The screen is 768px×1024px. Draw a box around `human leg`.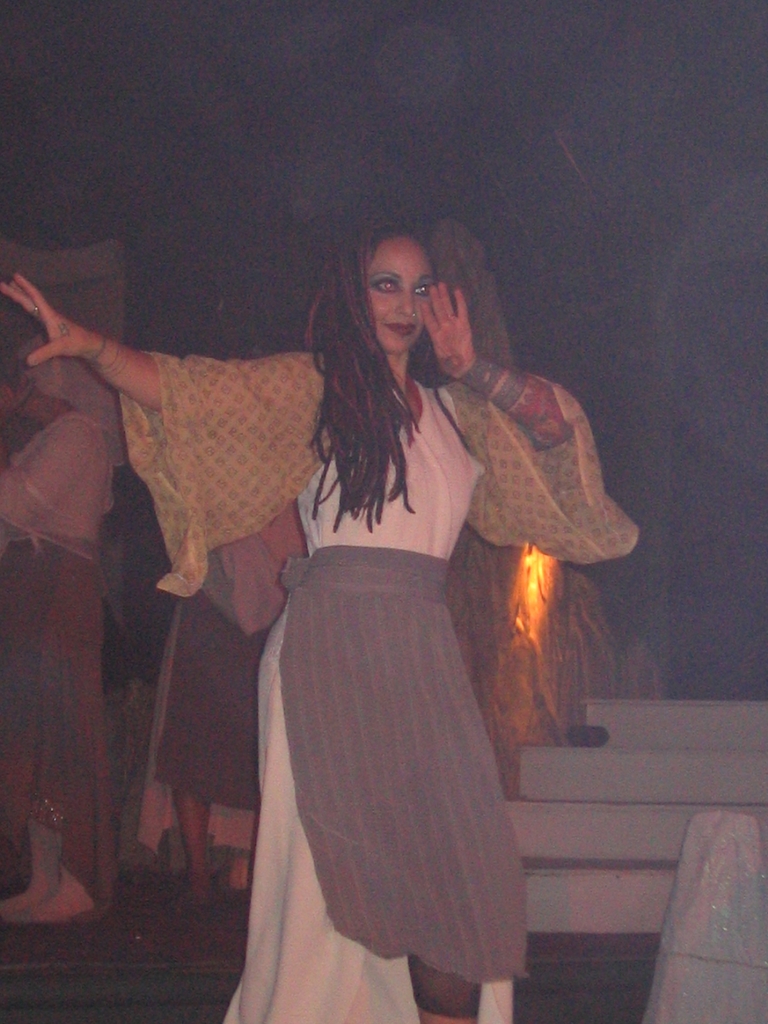
bbox(0, 822, 92, 923).
